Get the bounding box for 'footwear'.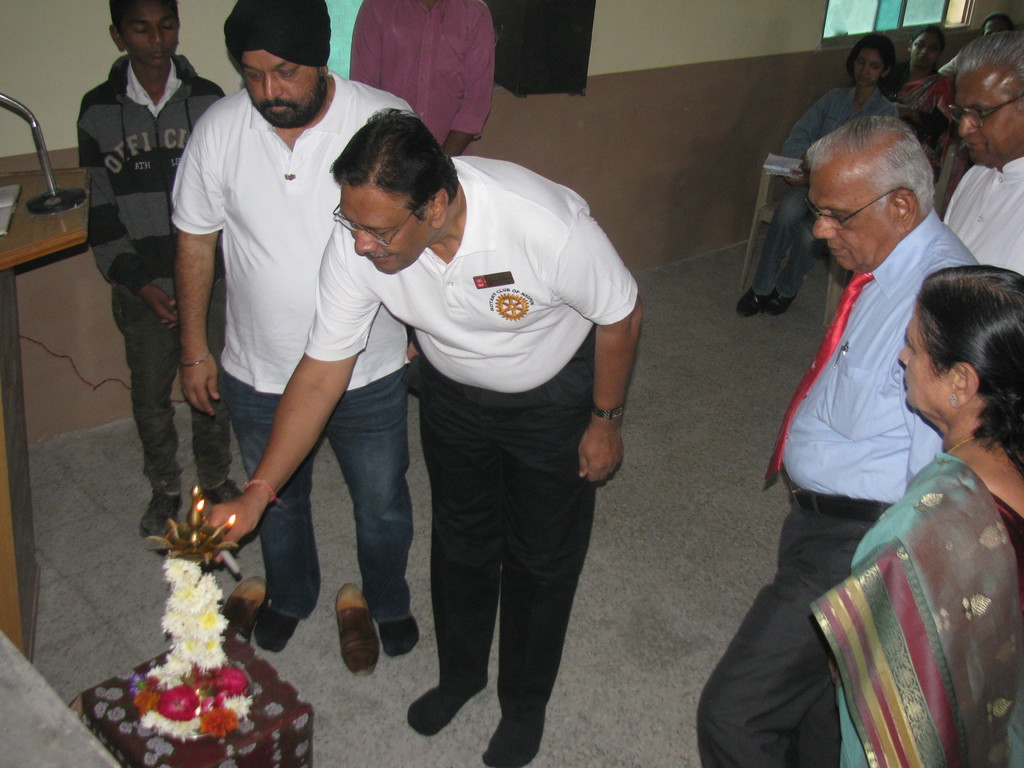
<region>735, 289, 775, 322</region>.
